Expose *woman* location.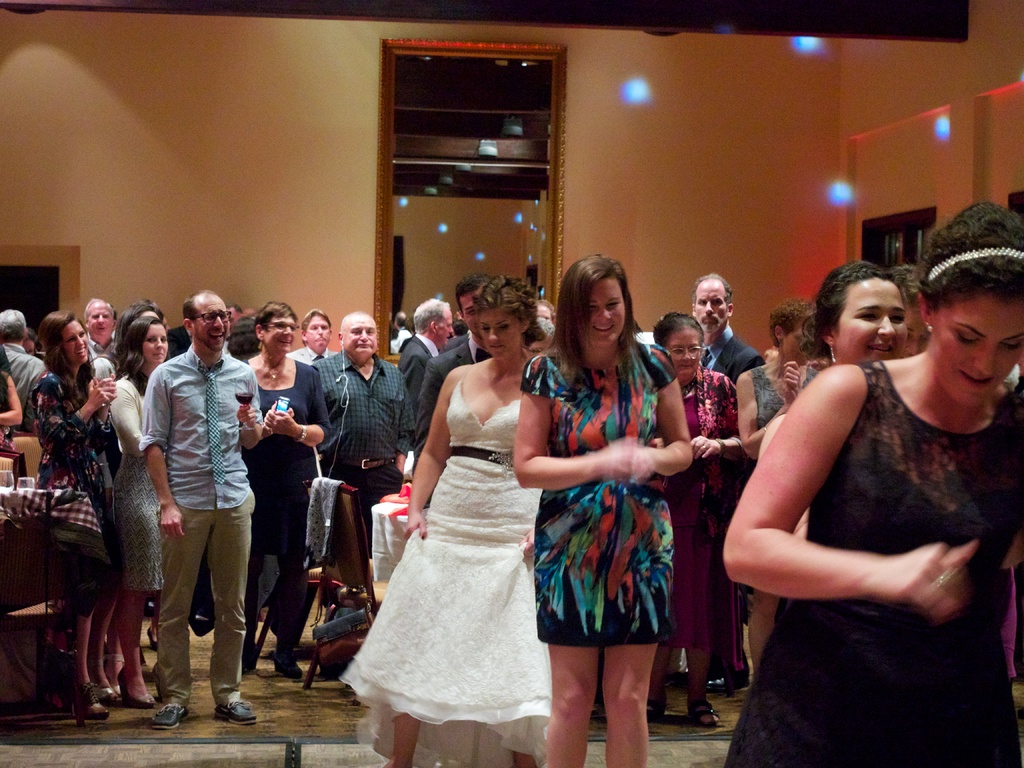
Exposed at [25,310,123,720].
